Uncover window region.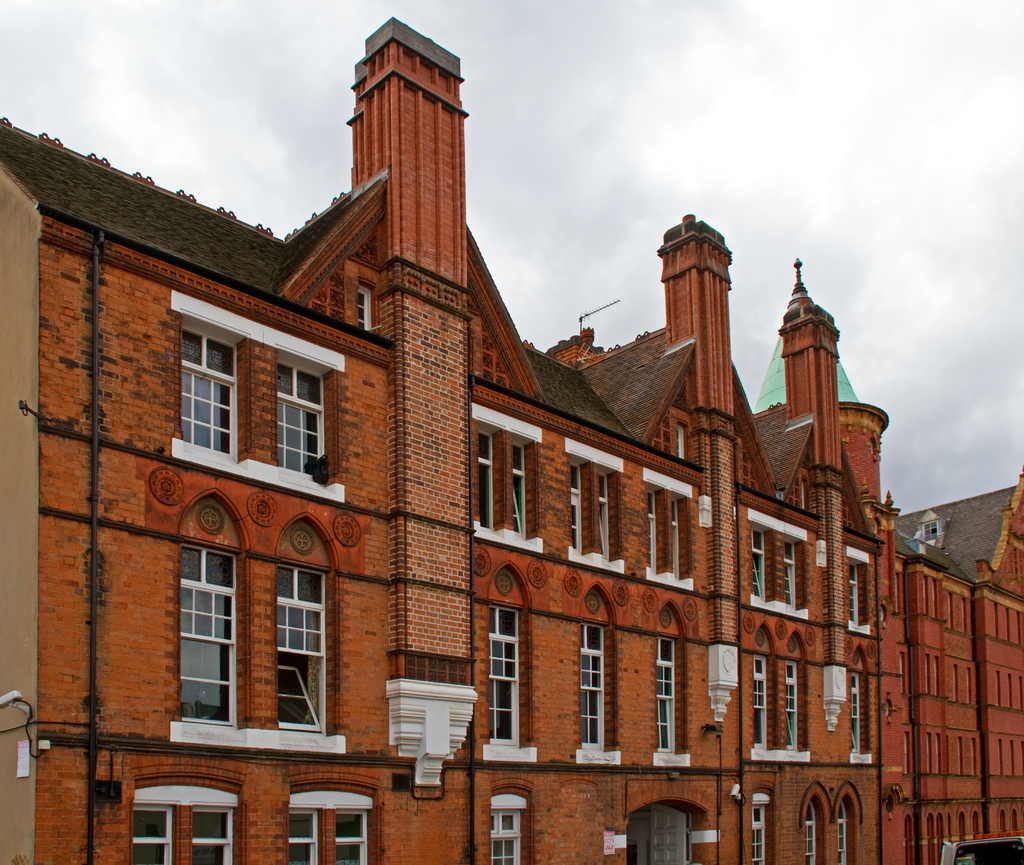
Uncovered: [1009,738,1014,774].
